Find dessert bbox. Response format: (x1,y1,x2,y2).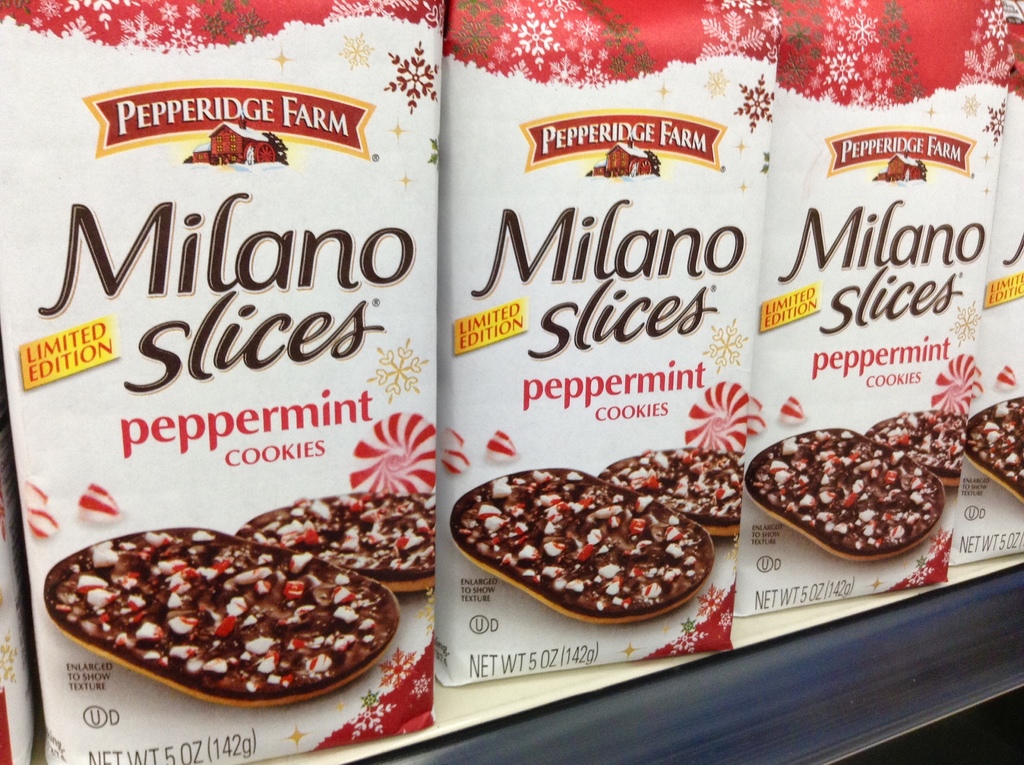
(451,465,722,620).
